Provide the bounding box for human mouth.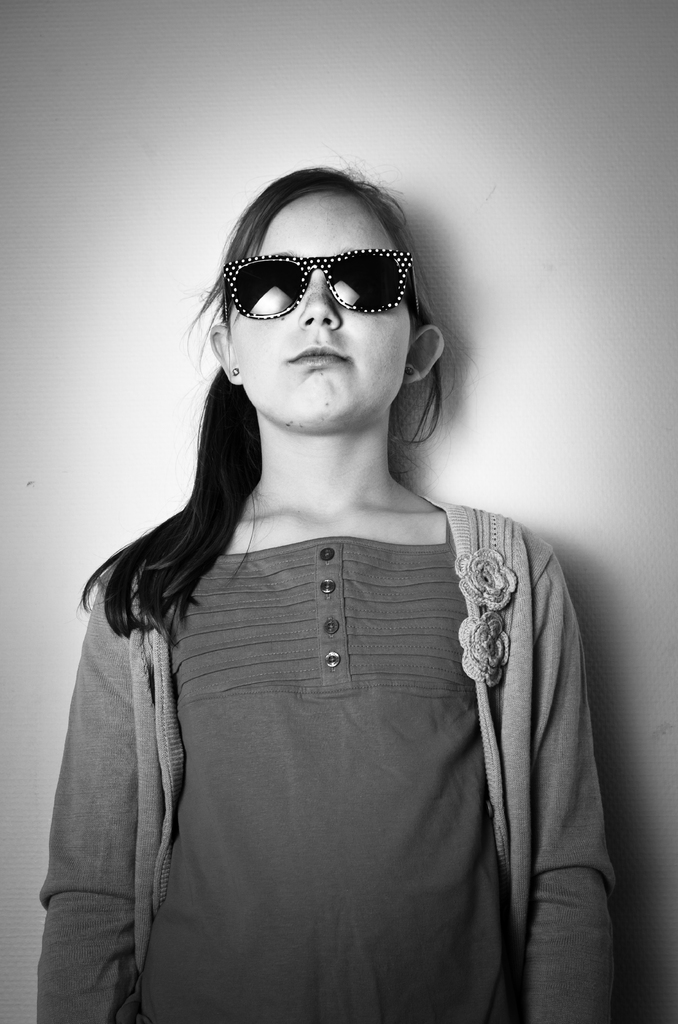
281/337/356/374.
